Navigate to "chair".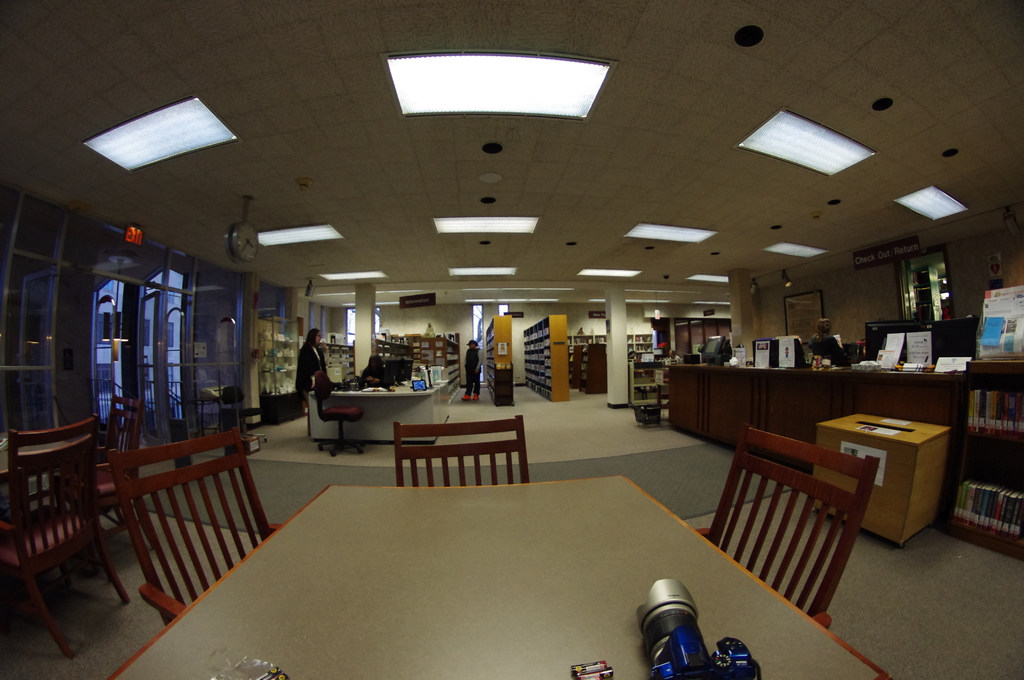
Navigation target: 106/425/286/622.
